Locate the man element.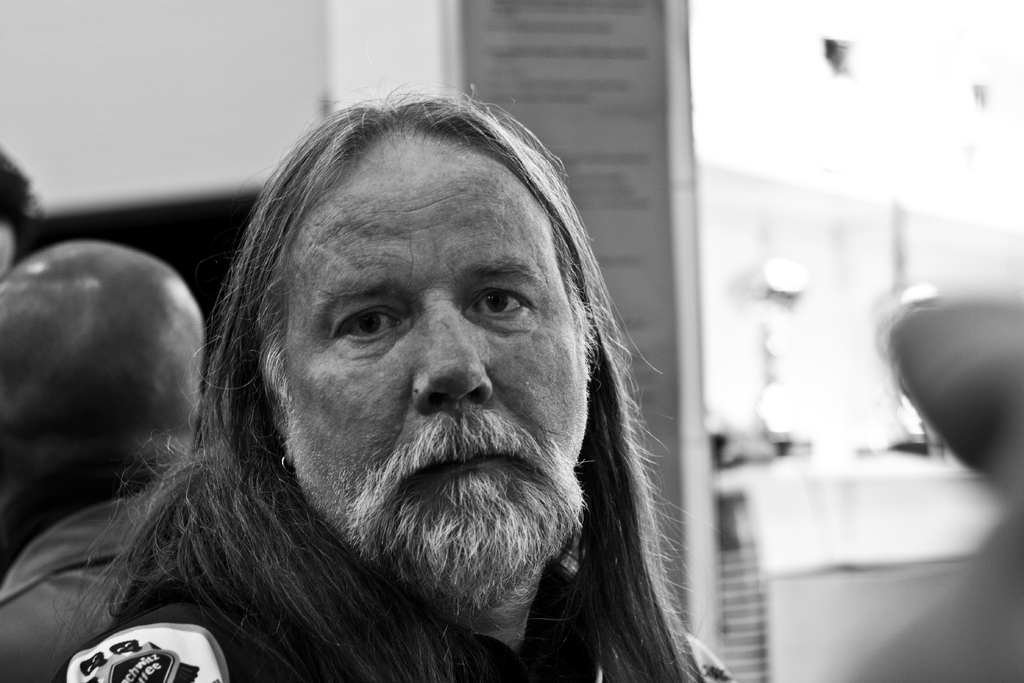
Element bbox: box=[86, 51, 794, 668].
